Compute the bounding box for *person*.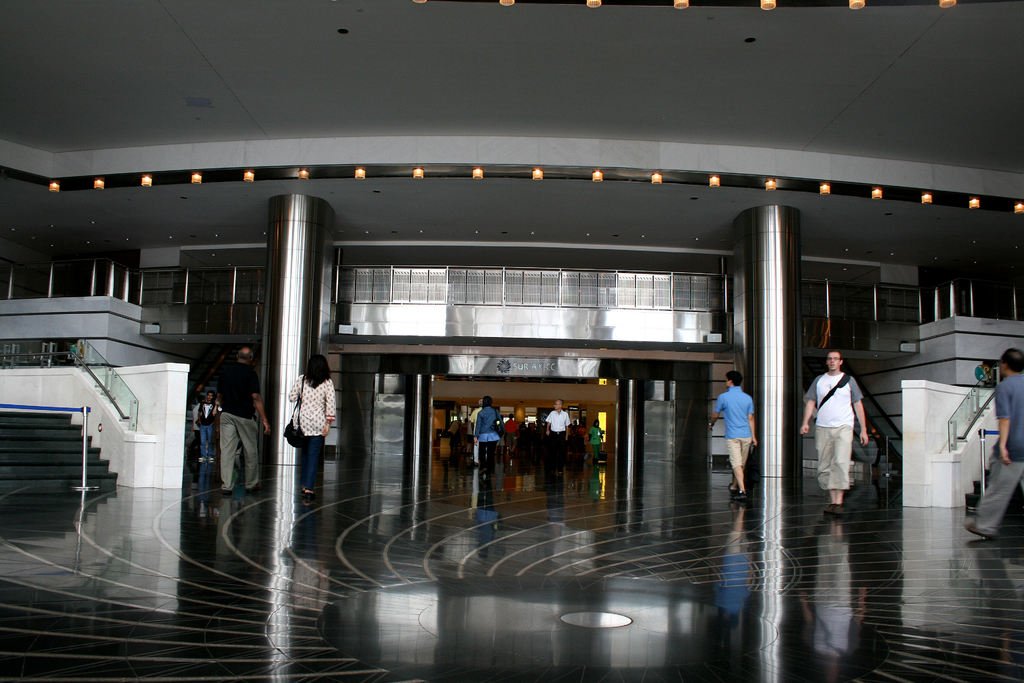
[x1=194, y1=390, x2=215, y2=462].
